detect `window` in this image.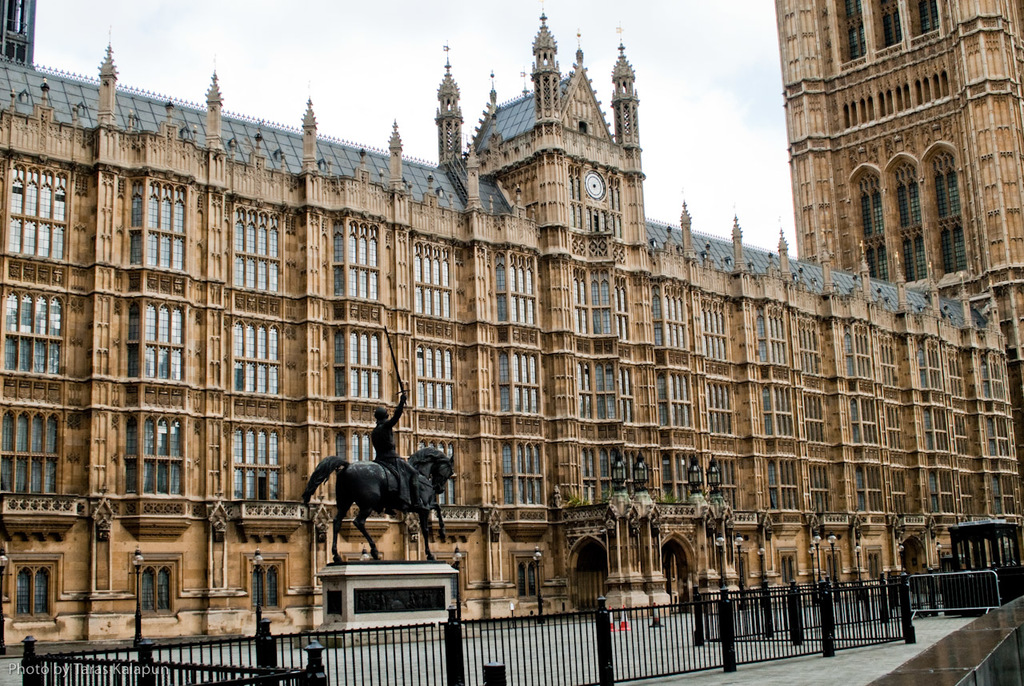
Detection: 881/149/927/283.
